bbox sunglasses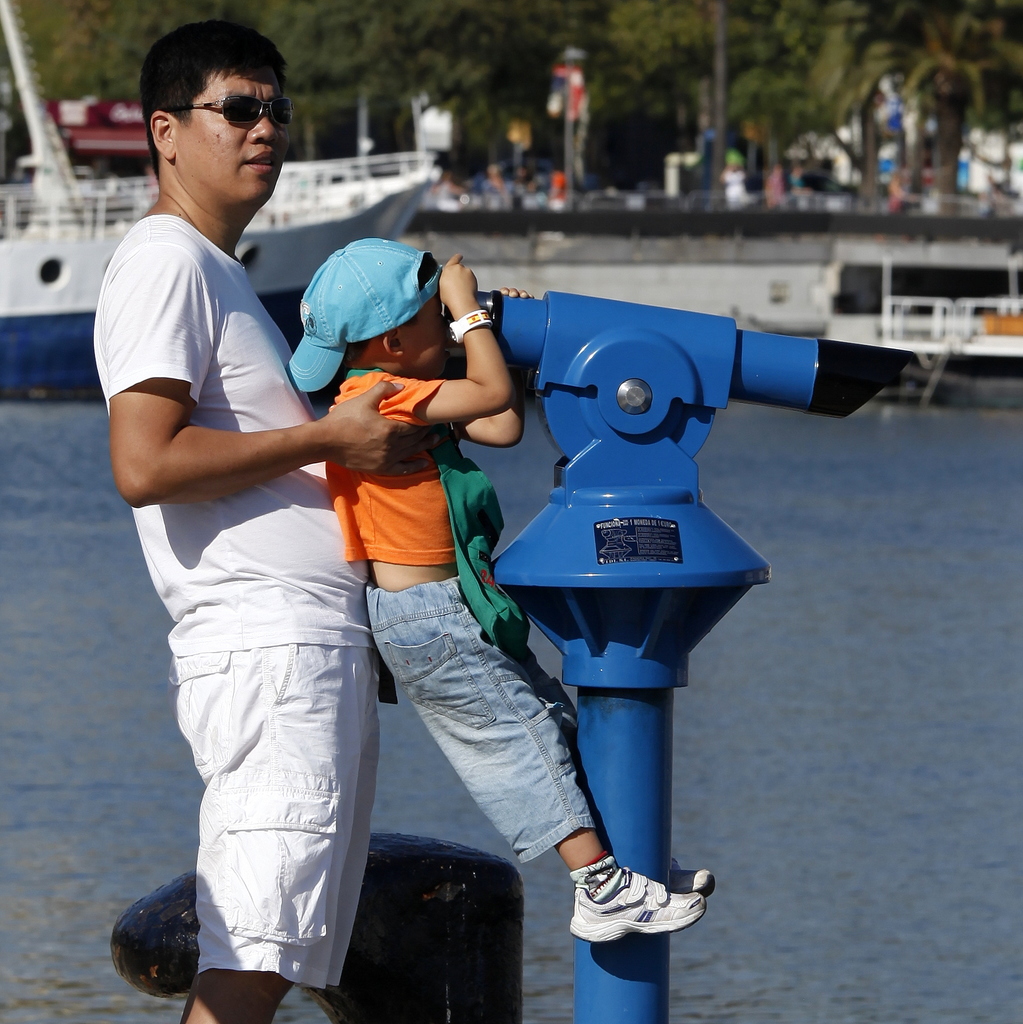
bbox=(163, 92, 290, 140)
